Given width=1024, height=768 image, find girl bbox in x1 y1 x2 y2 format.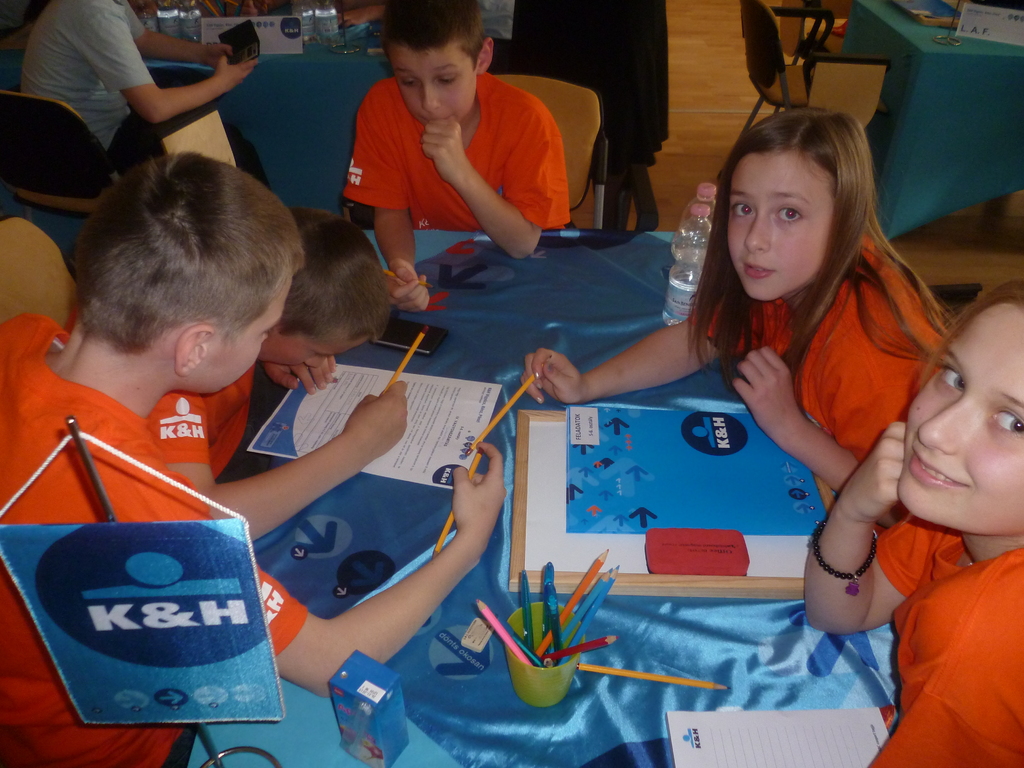
804 284 1021 767.
